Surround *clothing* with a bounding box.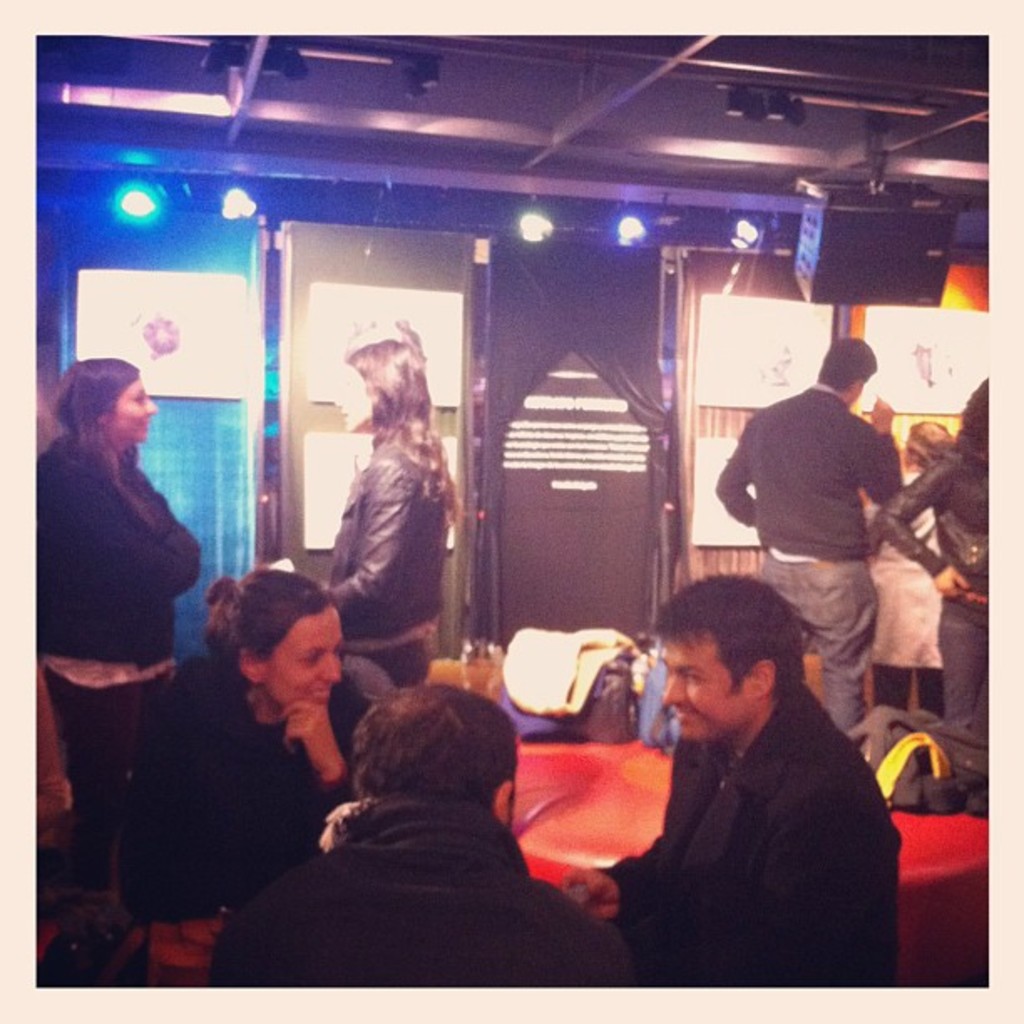
(45, 378, 206, 806).
